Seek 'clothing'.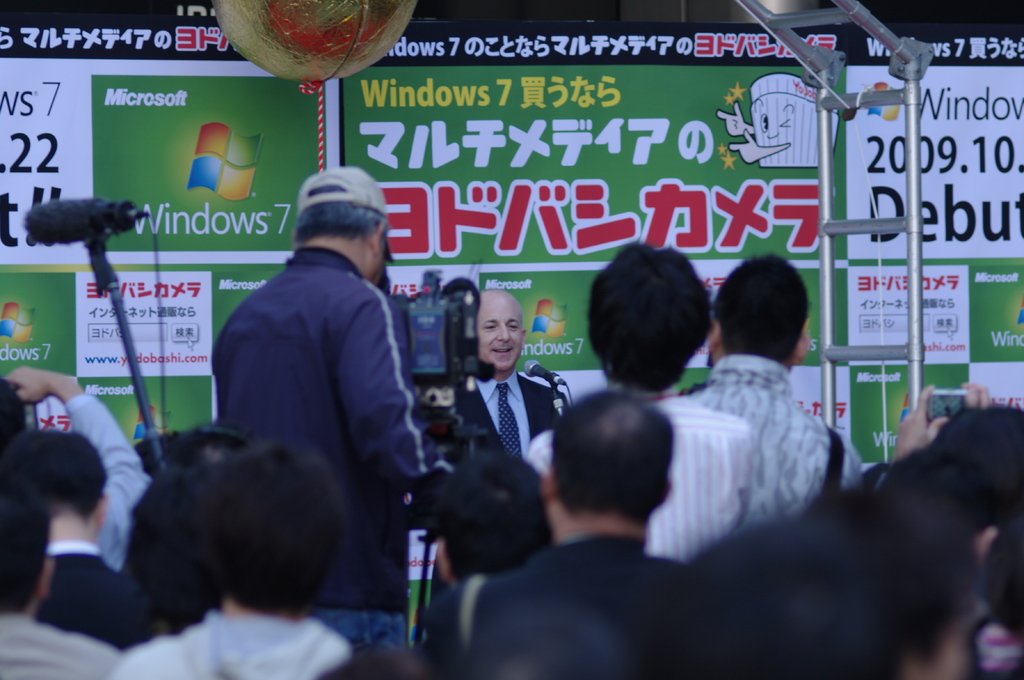
(209,244,435,657).
